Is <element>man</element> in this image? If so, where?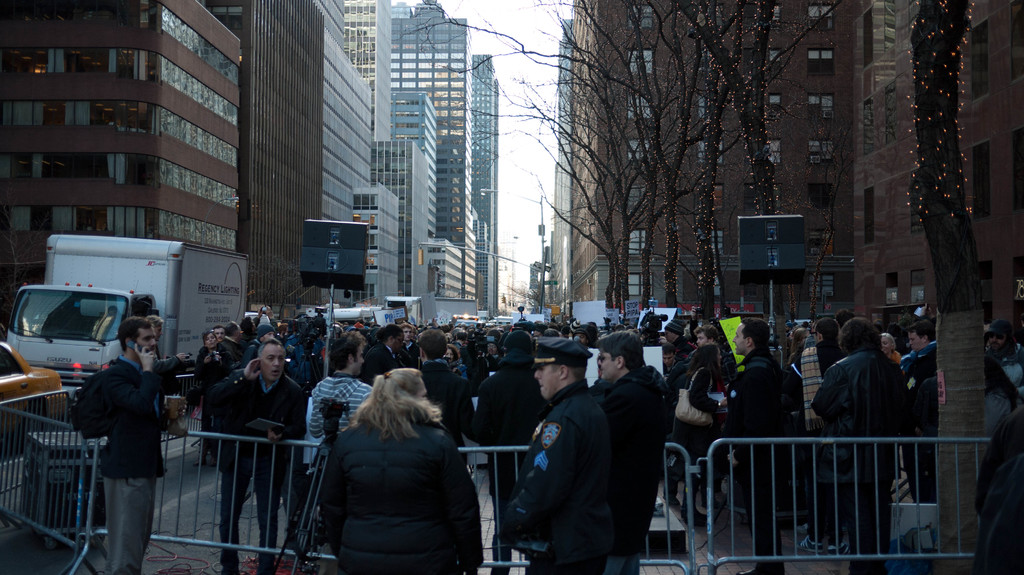
Yes, at <region>206, 338, 314, 574</region>.
